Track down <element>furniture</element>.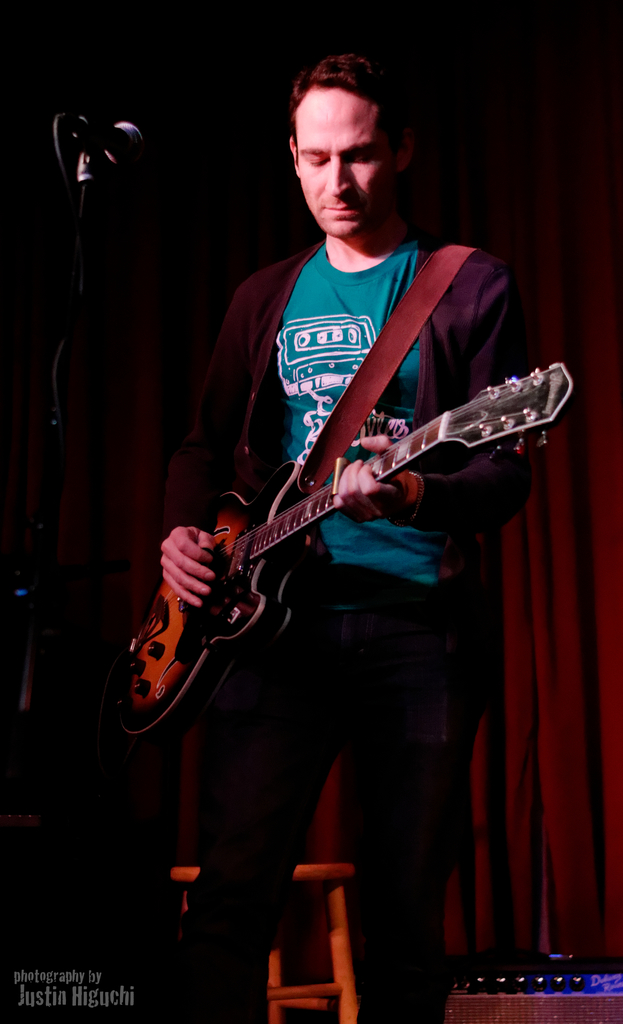
Tracked to [171,858,354,1023].
